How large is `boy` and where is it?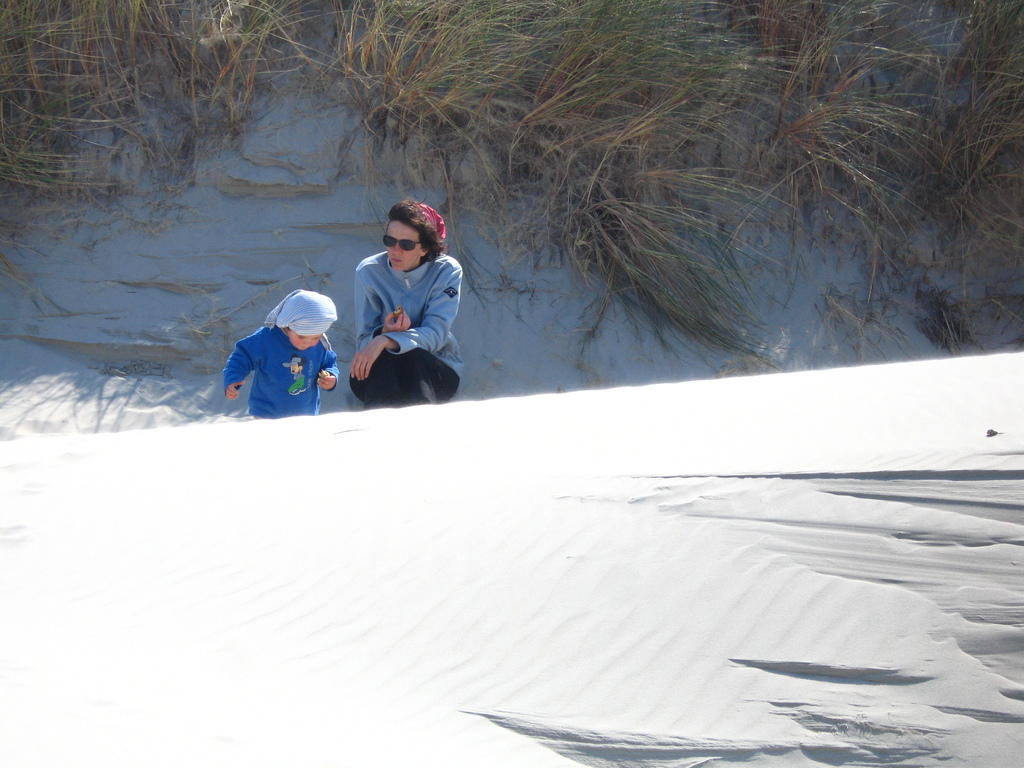
Bounding box: bbox=(222, 288, 342, 422).
